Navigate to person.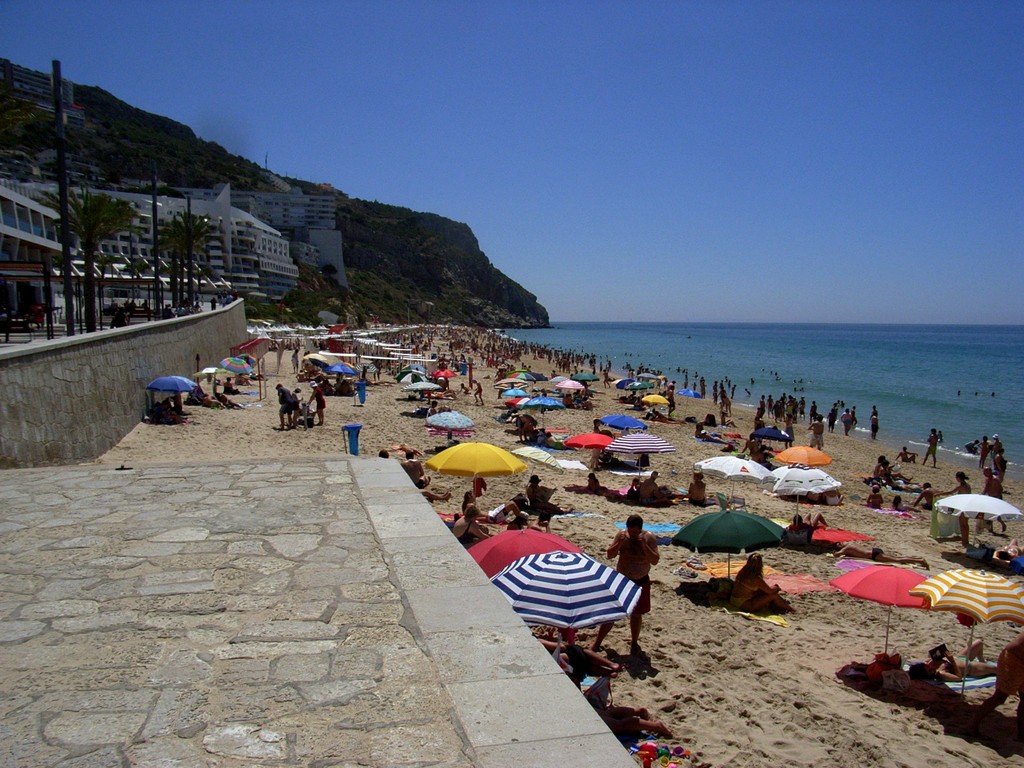
Navigation target: [x1=666, y1=387, x2=678, y2=418].
